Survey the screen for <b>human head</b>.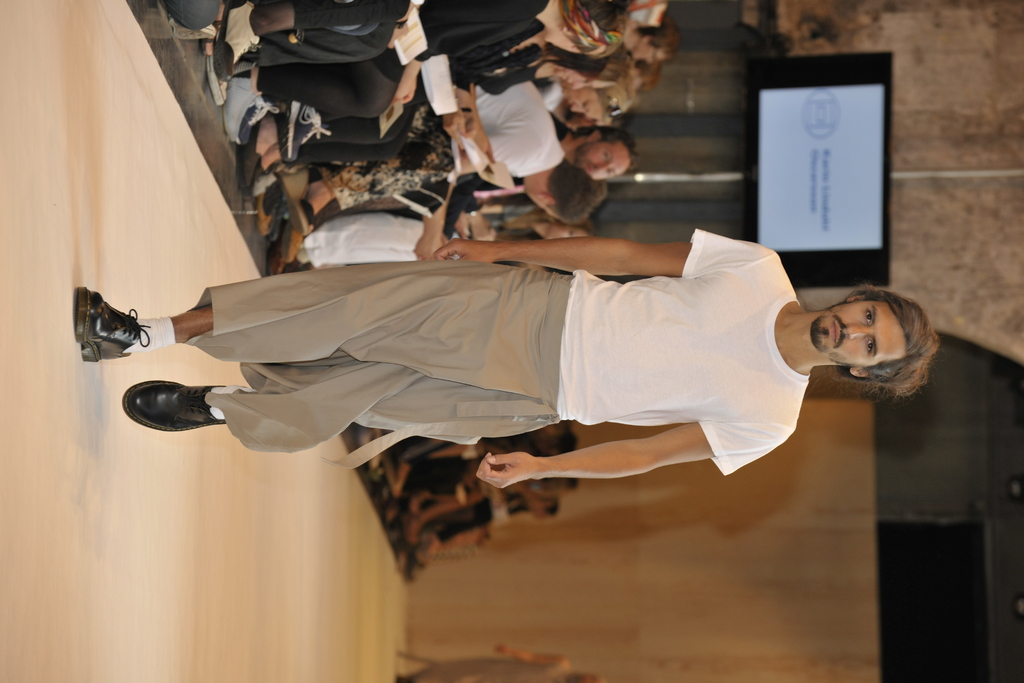
Survey found: x1=814, y1=285, x2=940, y2=386.
